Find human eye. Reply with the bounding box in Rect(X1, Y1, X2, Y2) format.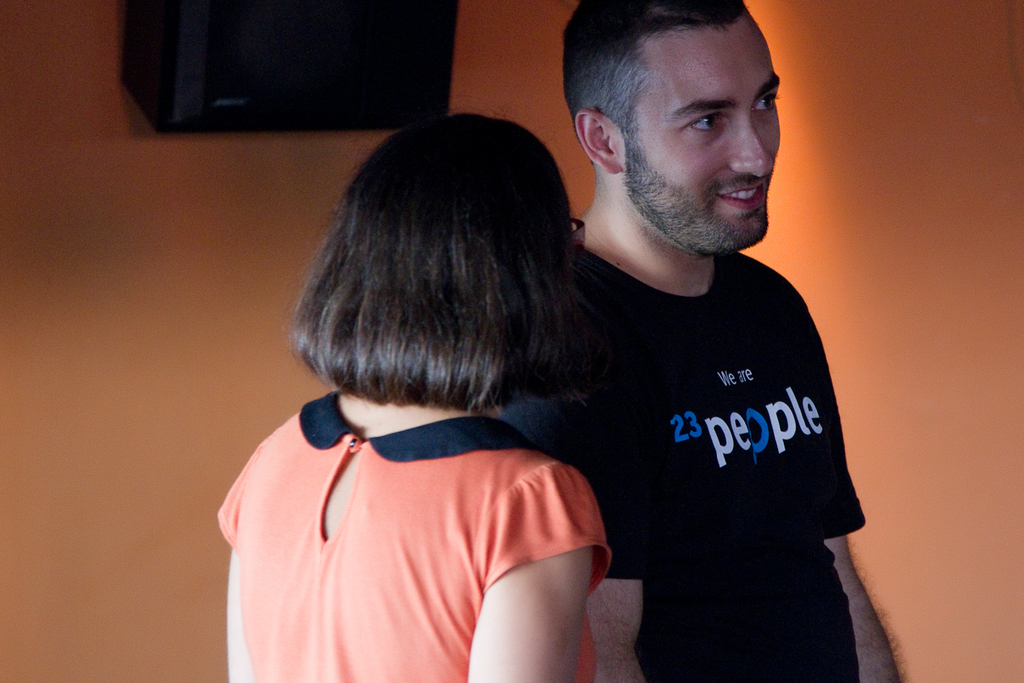
Rect(678, 112, 728, 134).
